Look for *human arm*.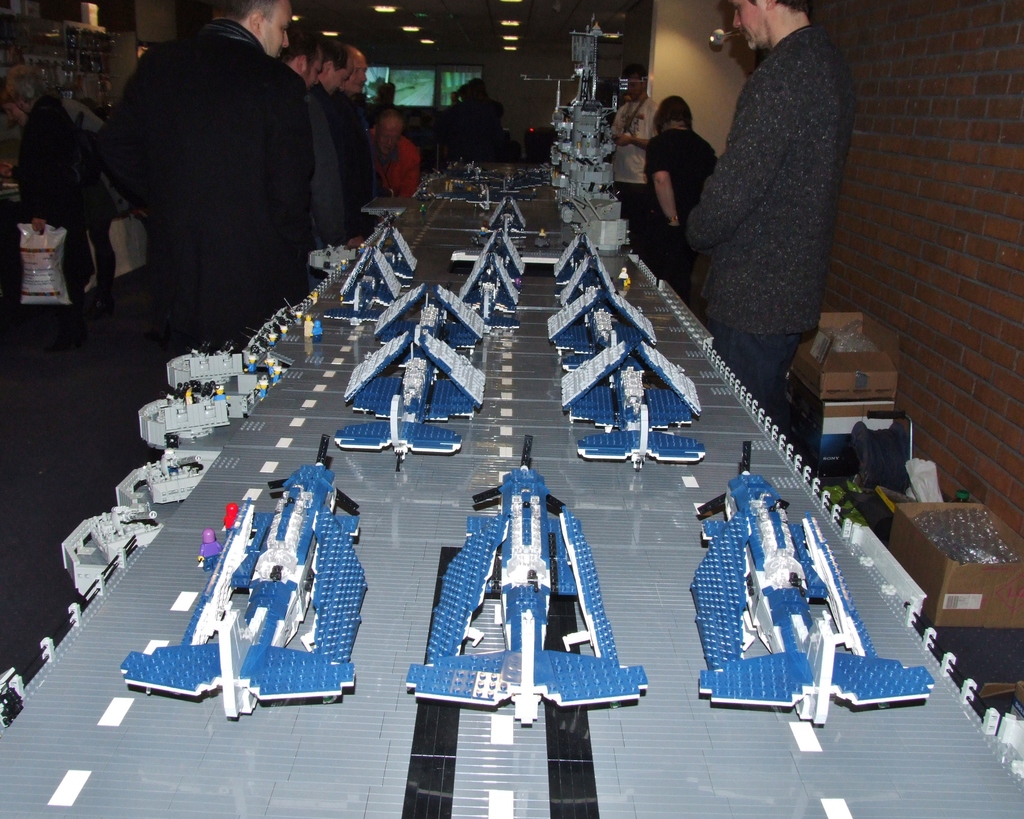
Found: [684, 65, 791, 248].
